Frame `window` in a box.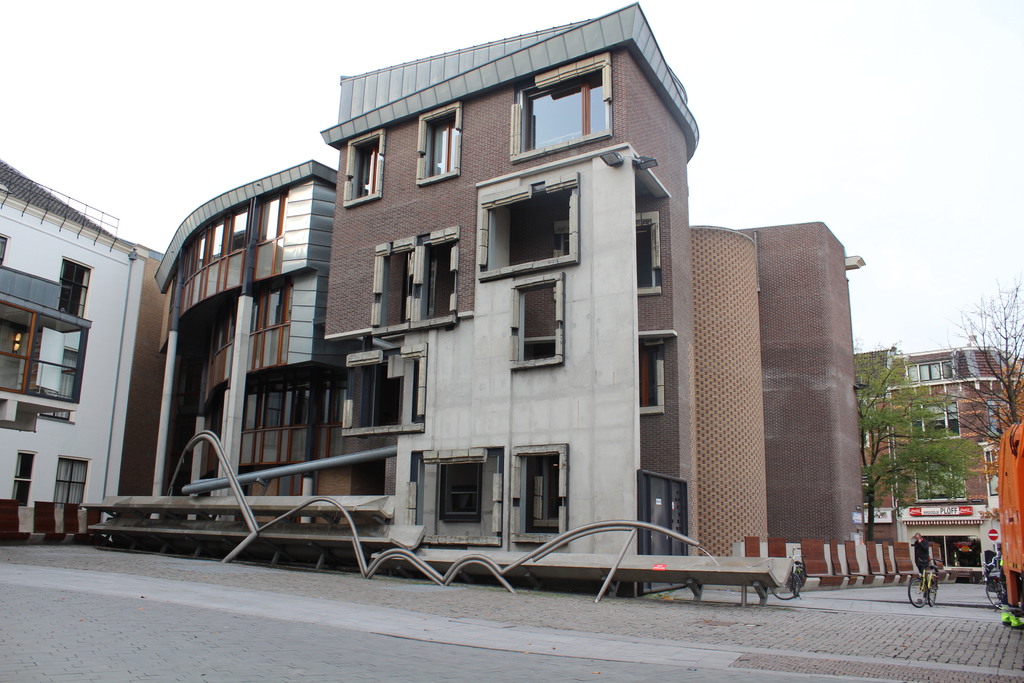
{"left": 479, "top": 185, "right": 576, "bottom": 281}.
